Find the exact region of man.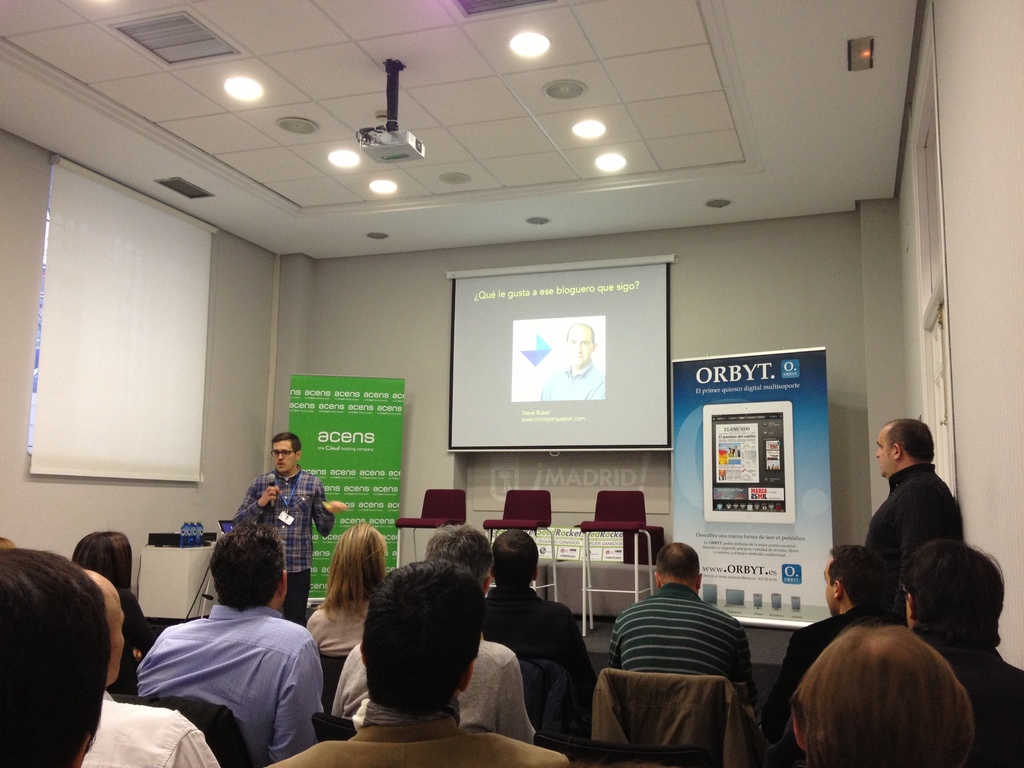
Exact region: [848, 413, 946, 625].
